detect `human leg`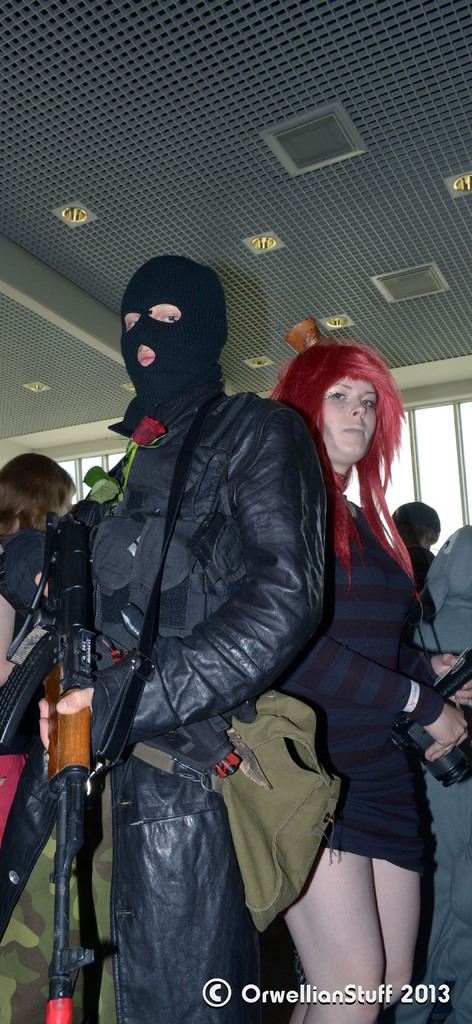
(284, 753, 386, 1023)
